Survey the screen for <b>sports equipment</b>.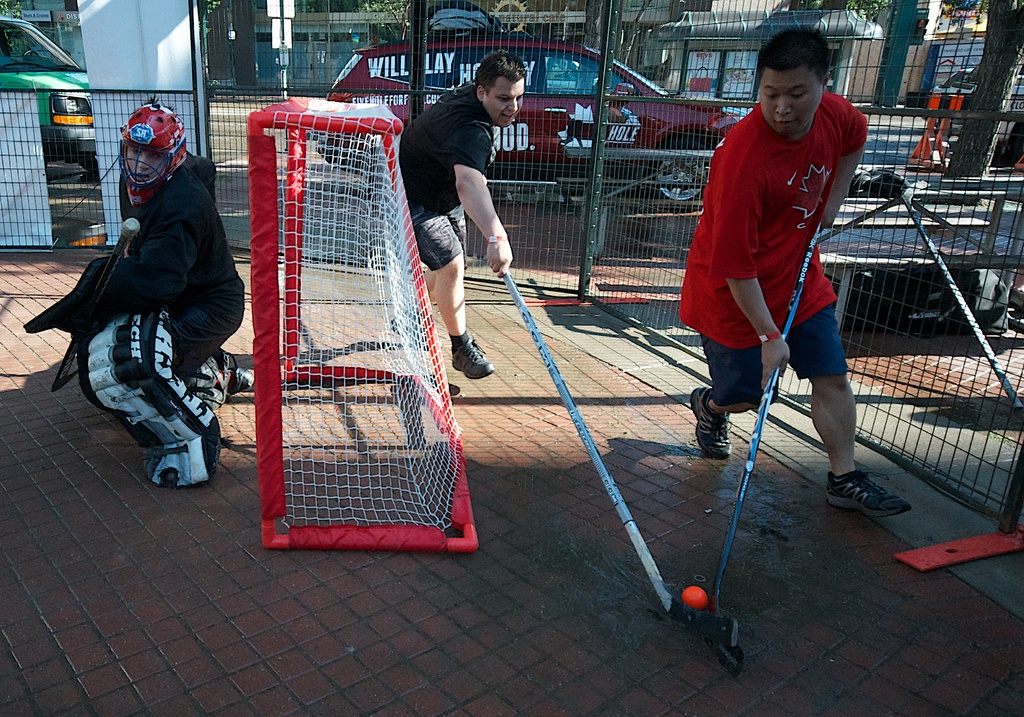
Survey found: [left=120, top=102, right=193, bottom=211].
